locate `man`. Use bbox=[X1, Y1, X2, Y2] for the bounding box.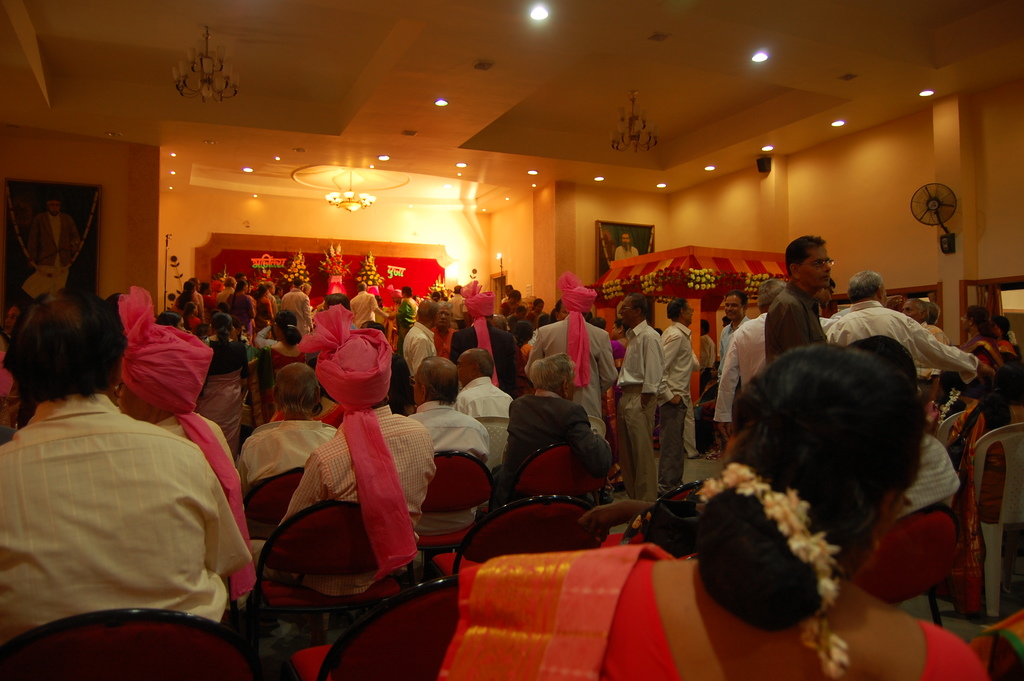
bbox=[278, 279, 315, 338].
